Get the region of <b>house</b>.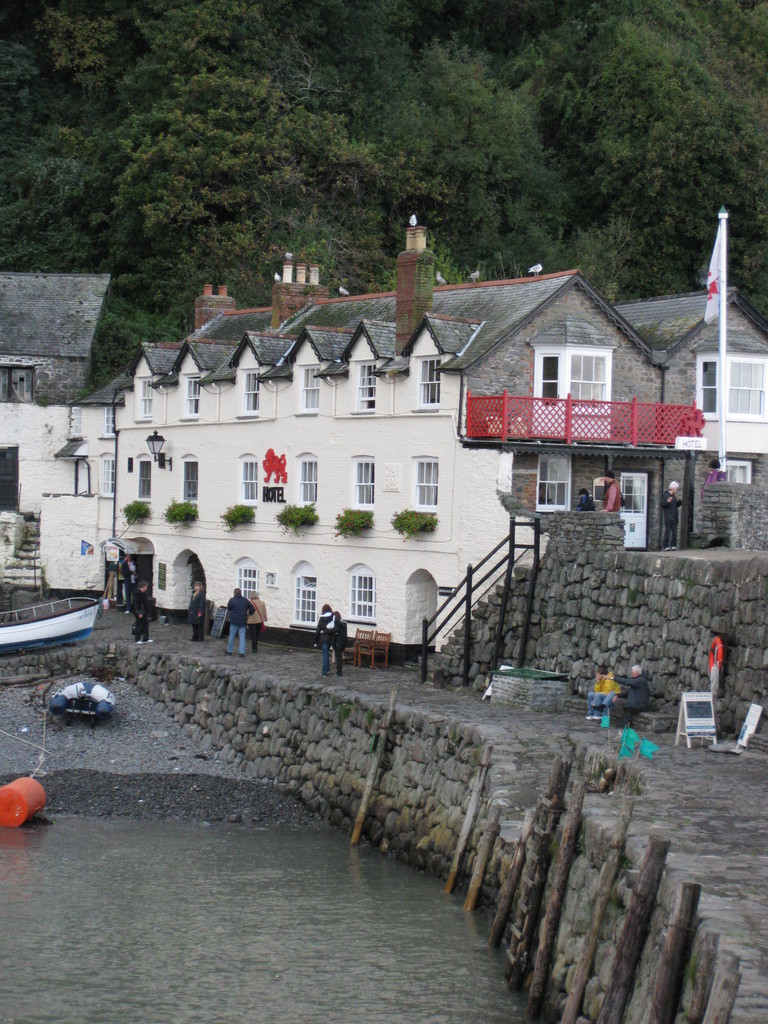
[x1=122, y1=241, x2=728, y2=633].
